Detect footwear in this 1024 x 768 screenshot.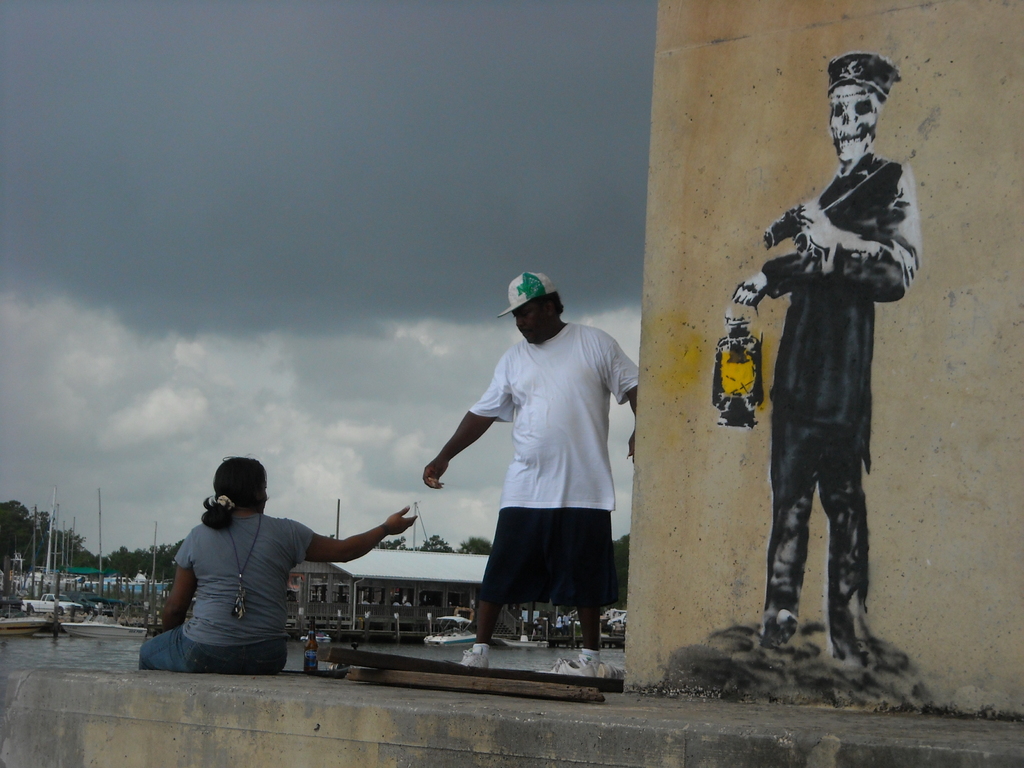
Detection: x1=540, y1=658, x2=593, y2=678.
